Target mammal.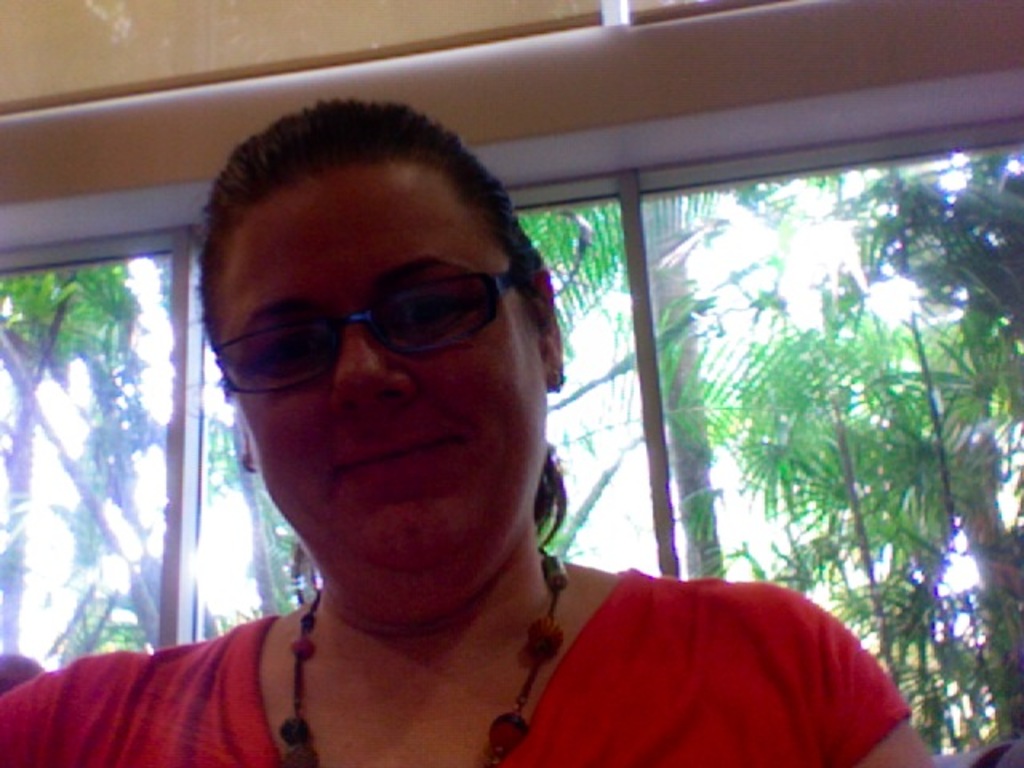
Target region: crop(48, 126, 896, 757).
